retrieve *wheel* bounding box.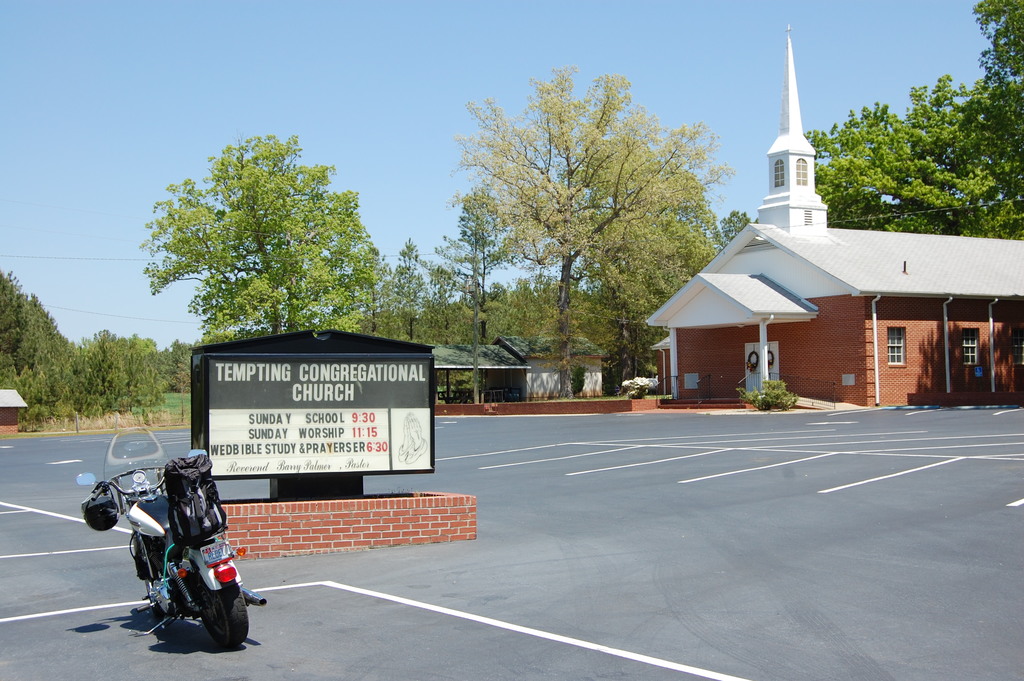
Bounding box: <region>193, 574, 248, 651</region>.
